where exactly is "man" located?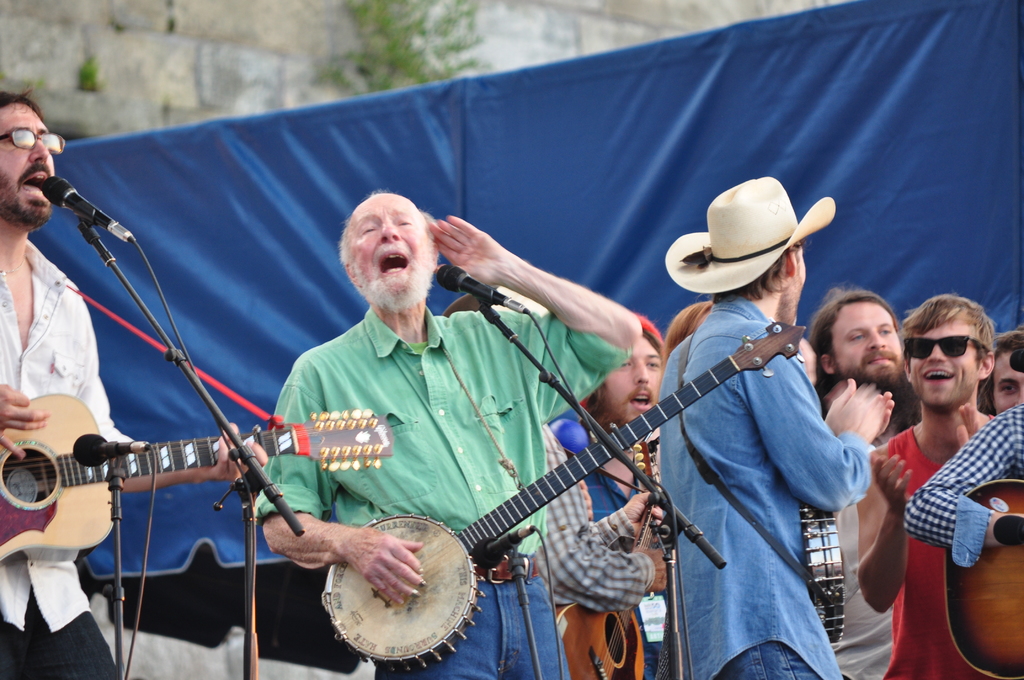
Its bounding box is 257/190/641/679.
